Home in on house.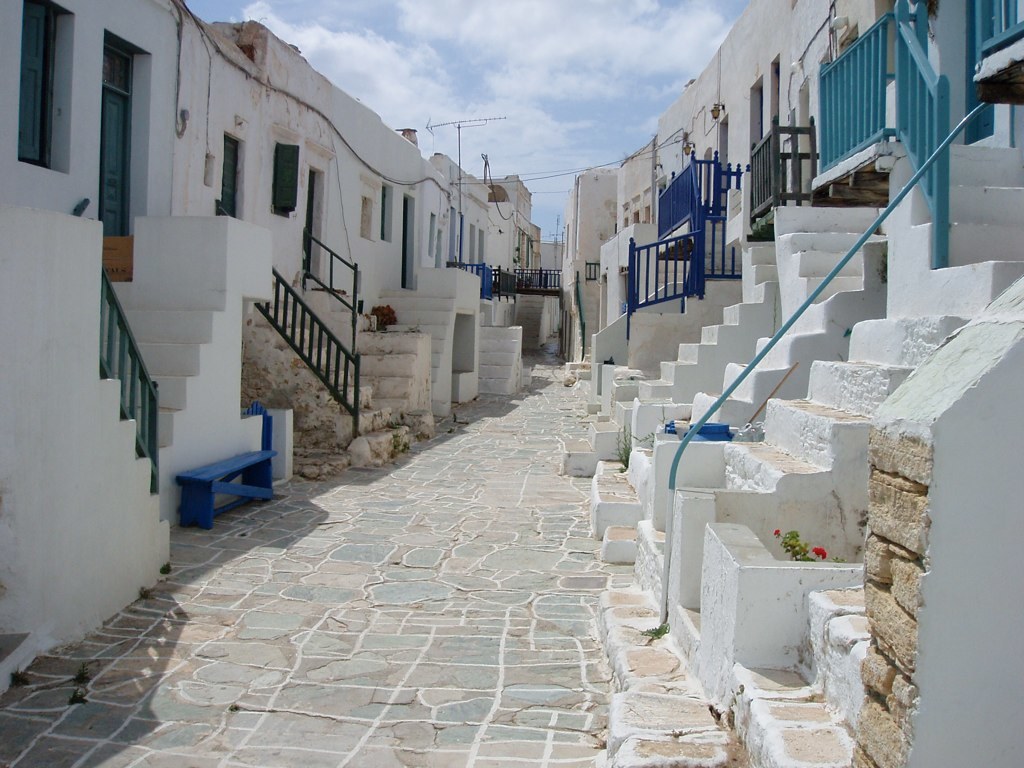
Homed in at x1=565, y1=0, x2=1023, y2=767.
